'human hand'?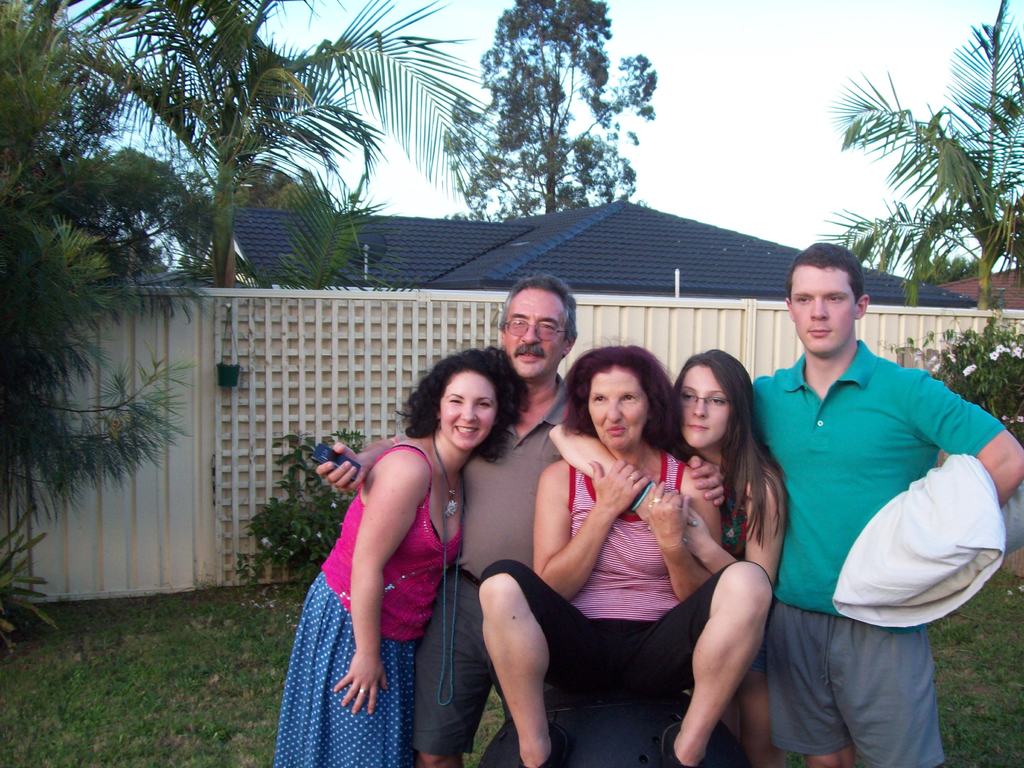
{"left": 330, "top": 647, "right": 393, "bottom": 714}
